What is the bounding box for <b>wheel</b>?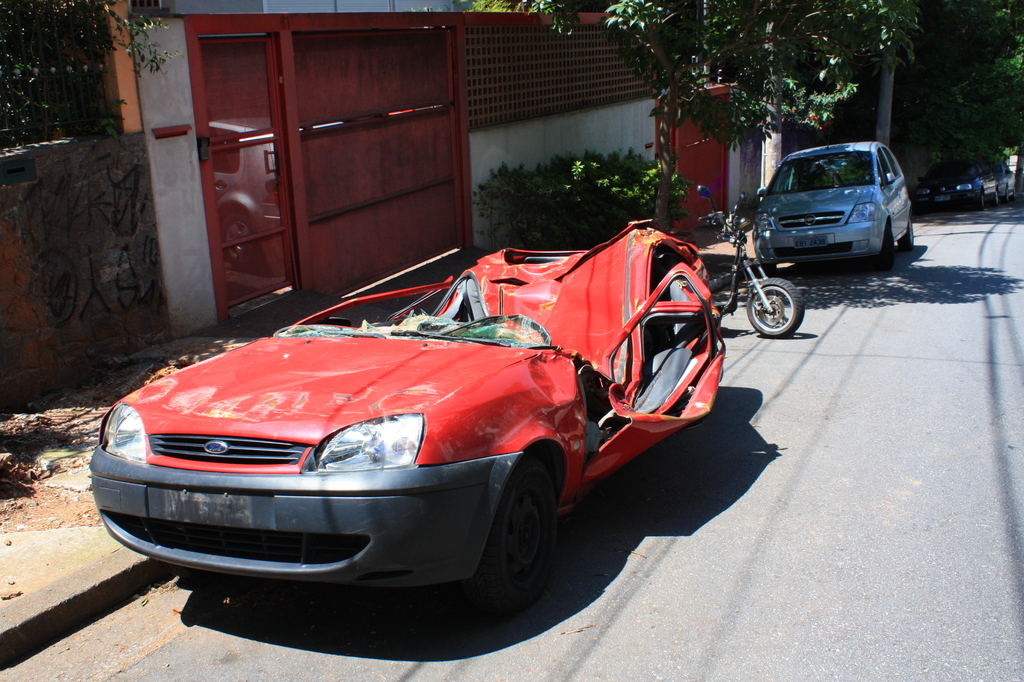
BBox(976, 188, 1002, 203).
